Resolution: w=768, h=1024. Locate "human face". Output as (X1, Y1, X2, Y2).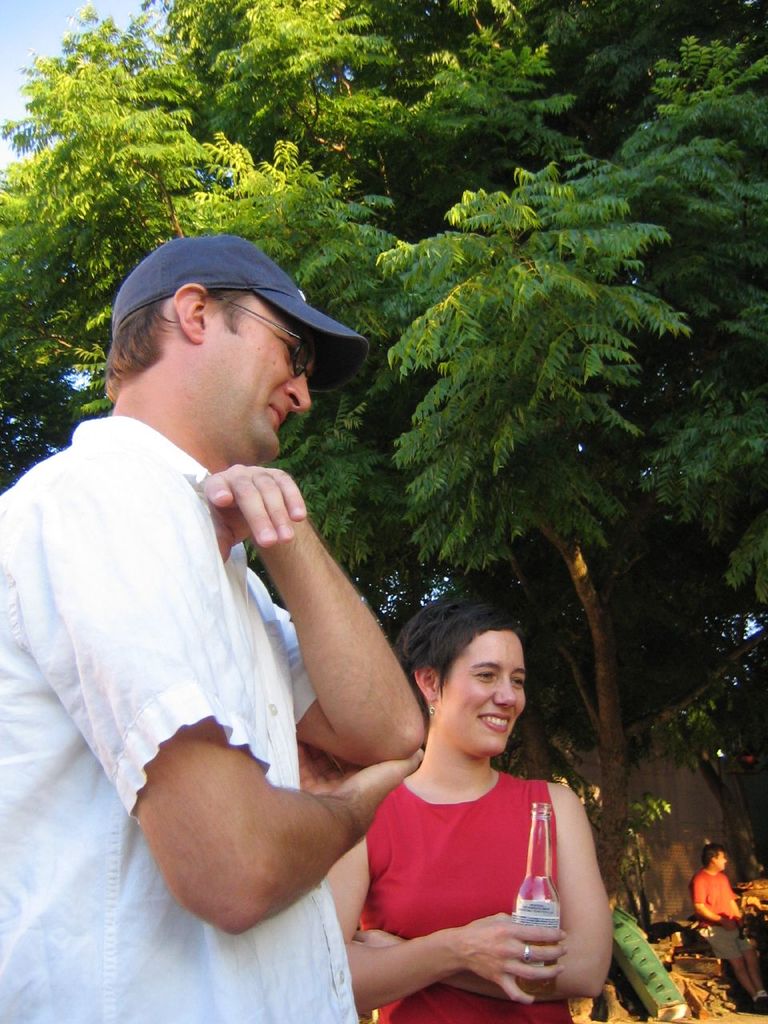
(449, 631, 524, 753).
